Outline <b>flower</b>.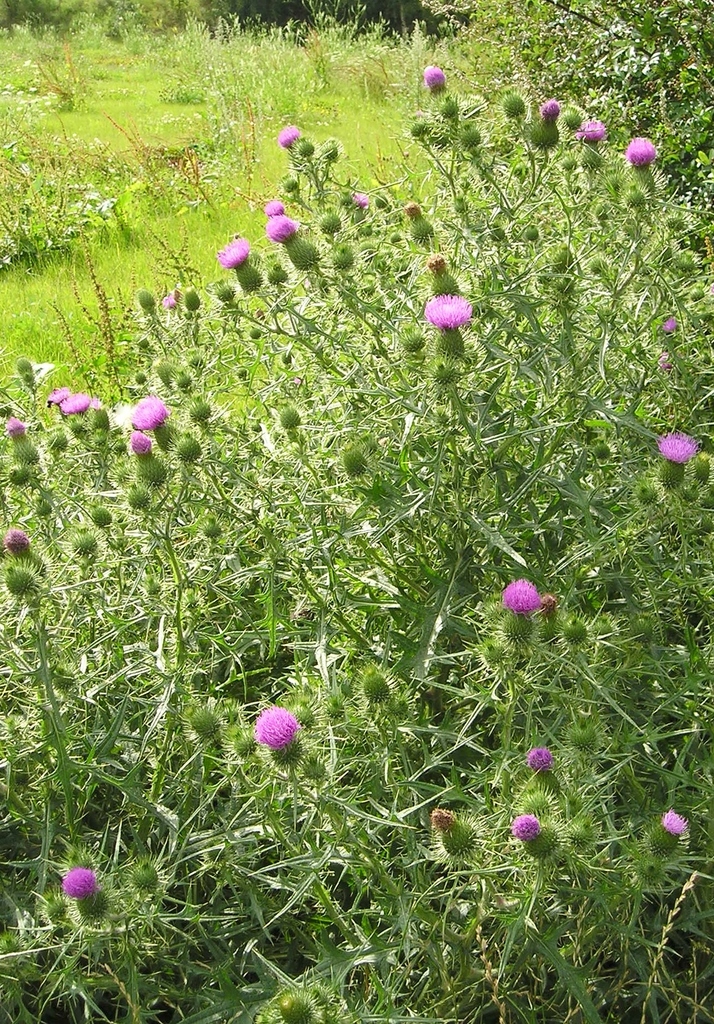
Outline: {"left": 502, "top": 580, "right": 539, "bottom": 612}.
